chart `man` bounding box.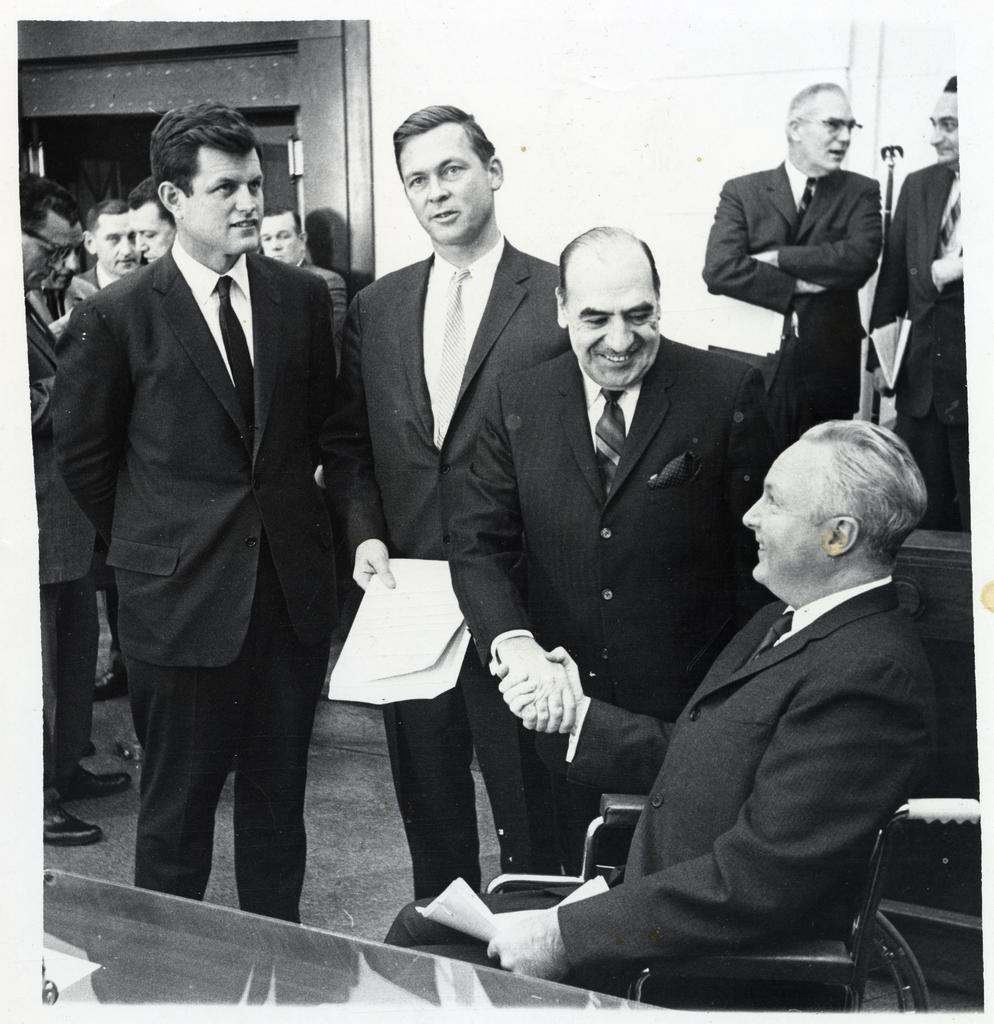
Charted: crop(52, 93, 355, 936).
